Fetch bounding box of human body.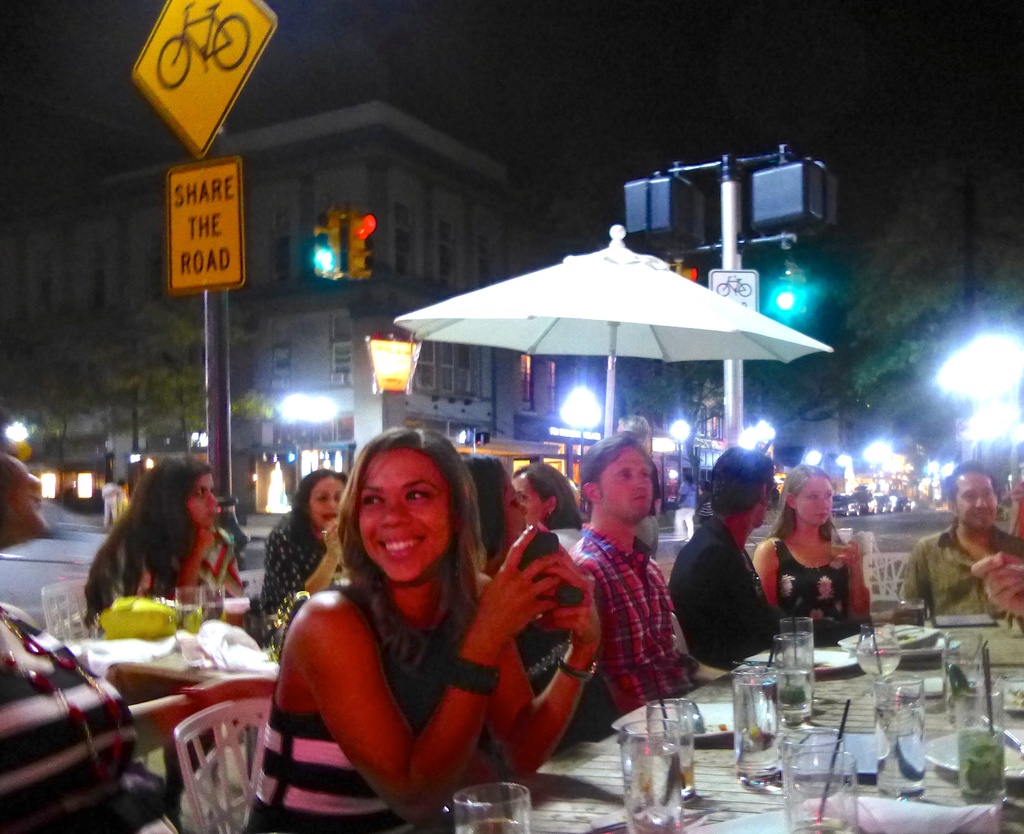
Bbox: <region>523, 454, 580, 516</region>.
